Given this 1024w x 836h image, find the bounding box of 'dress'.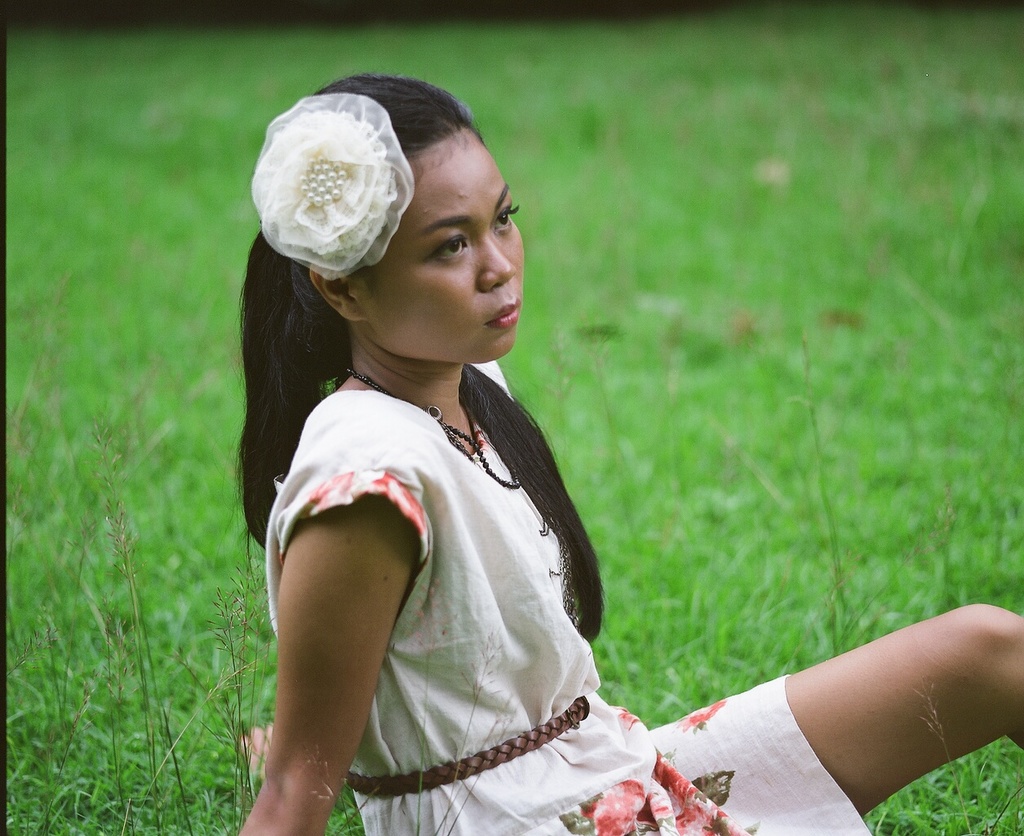
[left=273, top=358, right=871, bottom=835].
